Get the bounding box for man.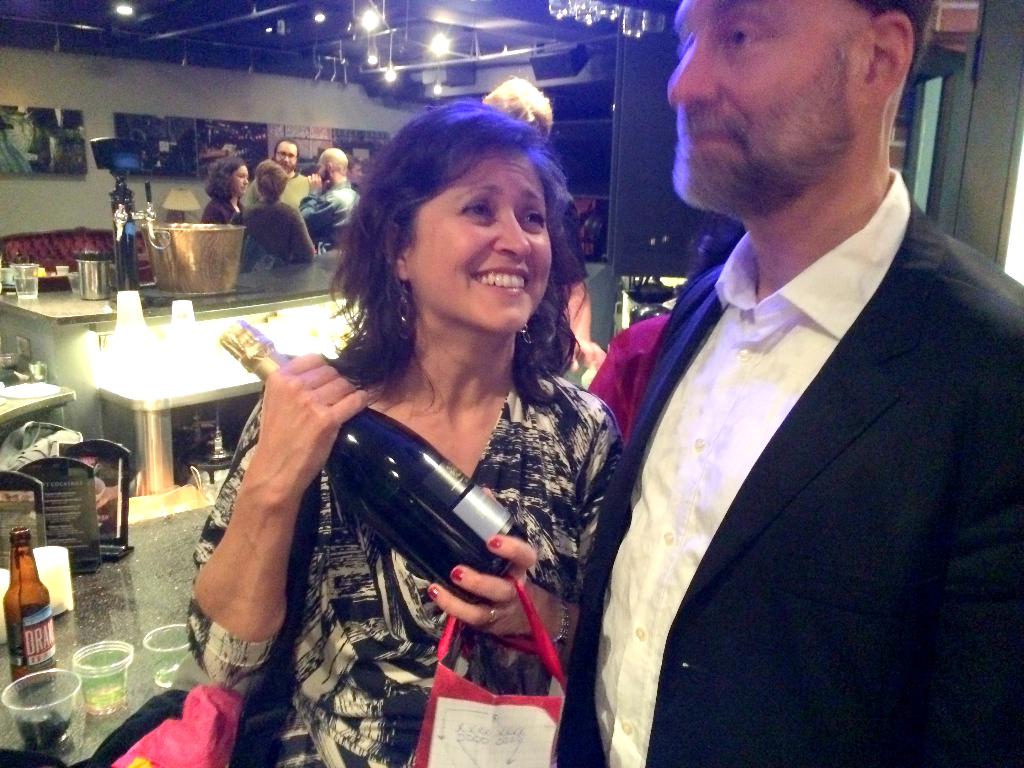
{"x1": 550, "y1": 0, "x2": 1023, "y2": 767}.
